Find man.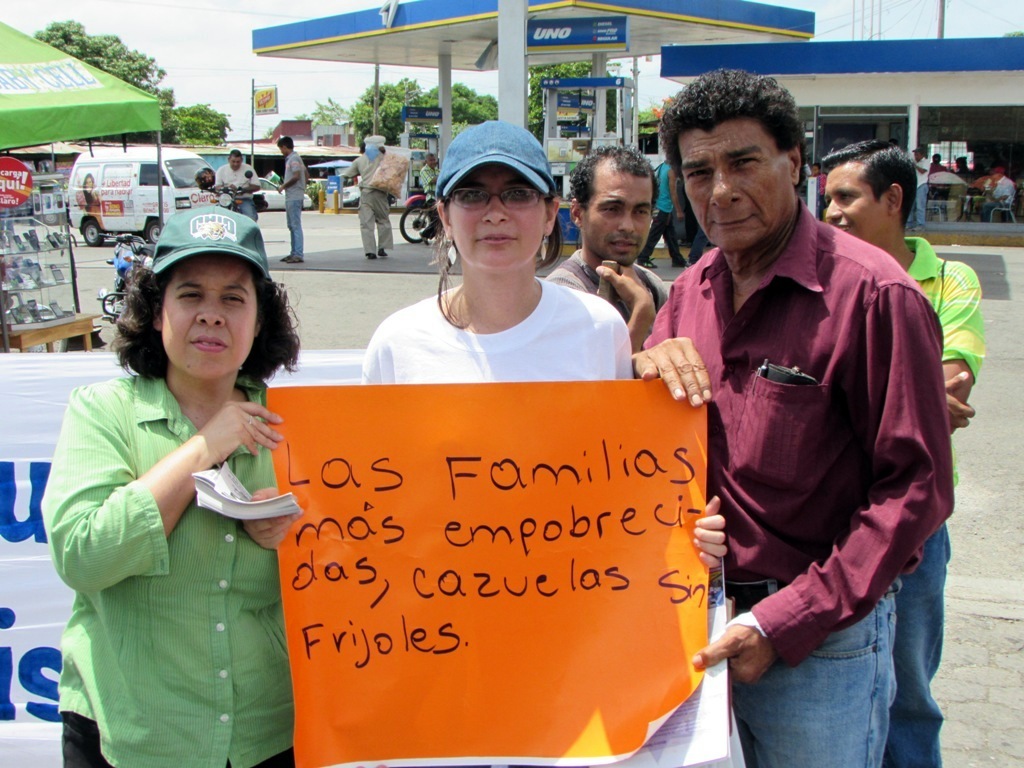
<bbox>991, 167, 1016, 206</bbox>.
